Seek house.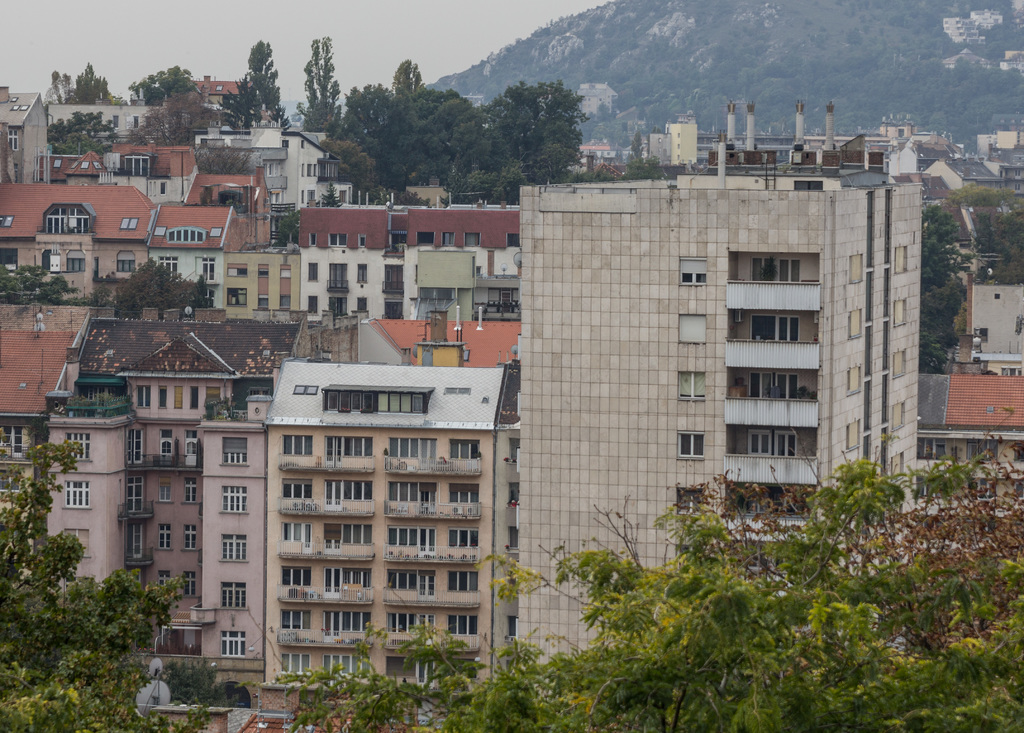
<box>922,373,1023,543</box>.
